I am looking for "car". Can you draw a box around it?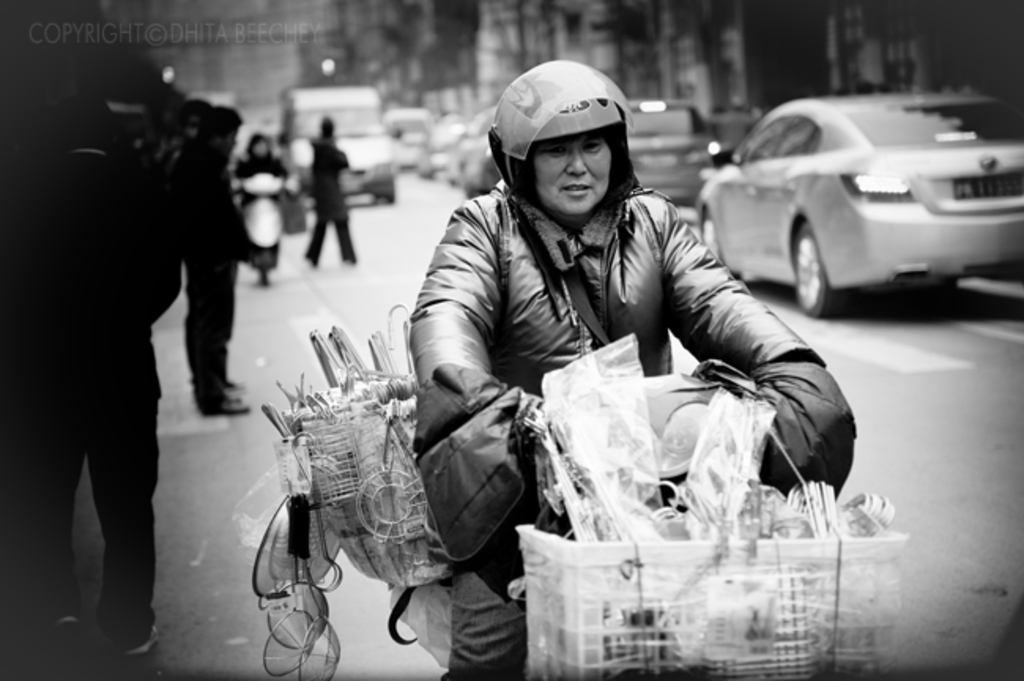
Sure, the bounding box is bbox(695, 93, 1022, 315).
